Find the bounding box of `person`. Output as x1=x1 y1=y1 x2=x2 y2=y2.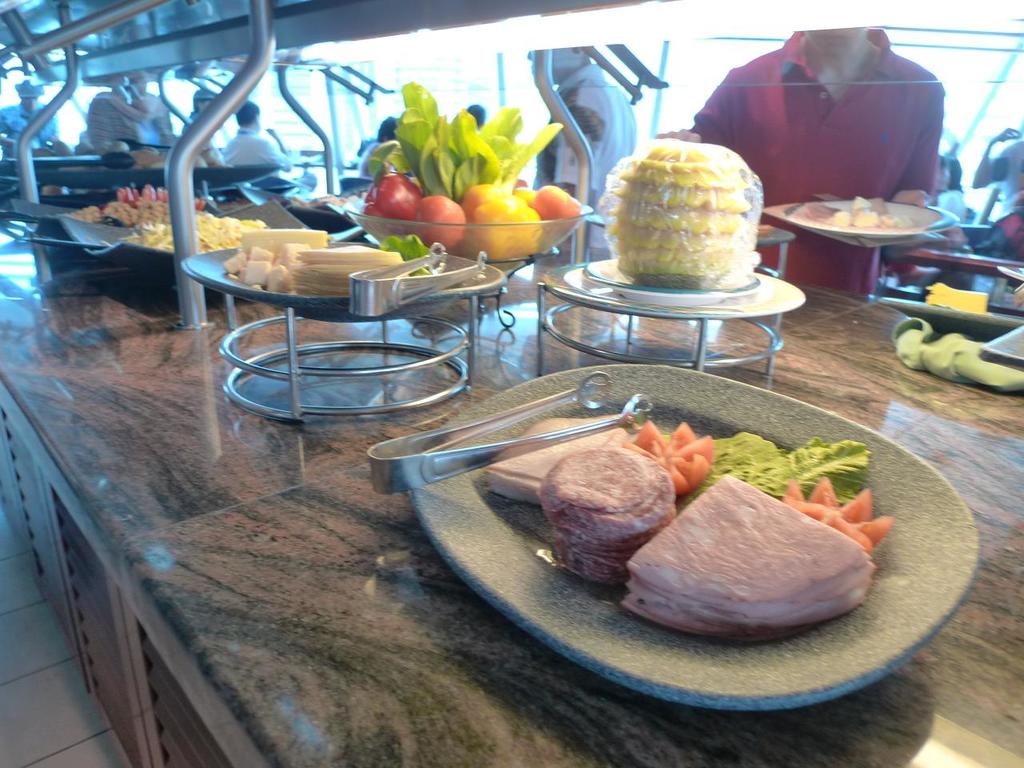
x1=358 y1=117 x2=400 y2=177.
